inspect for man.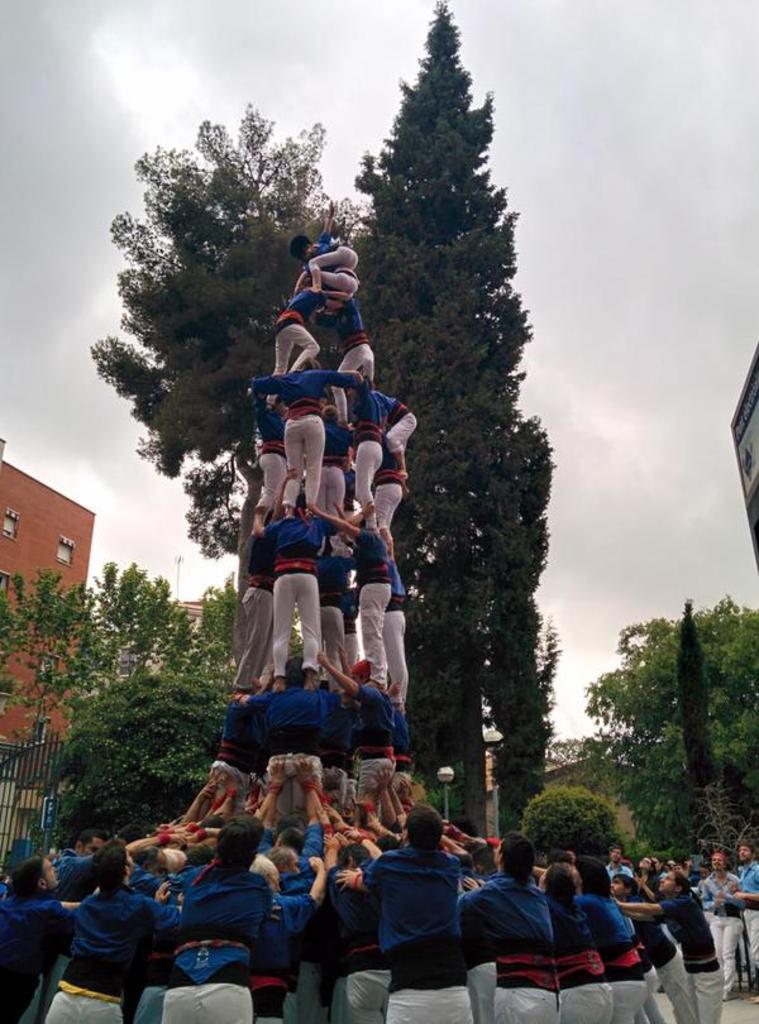
Inspection: 123/844/166/1023.
